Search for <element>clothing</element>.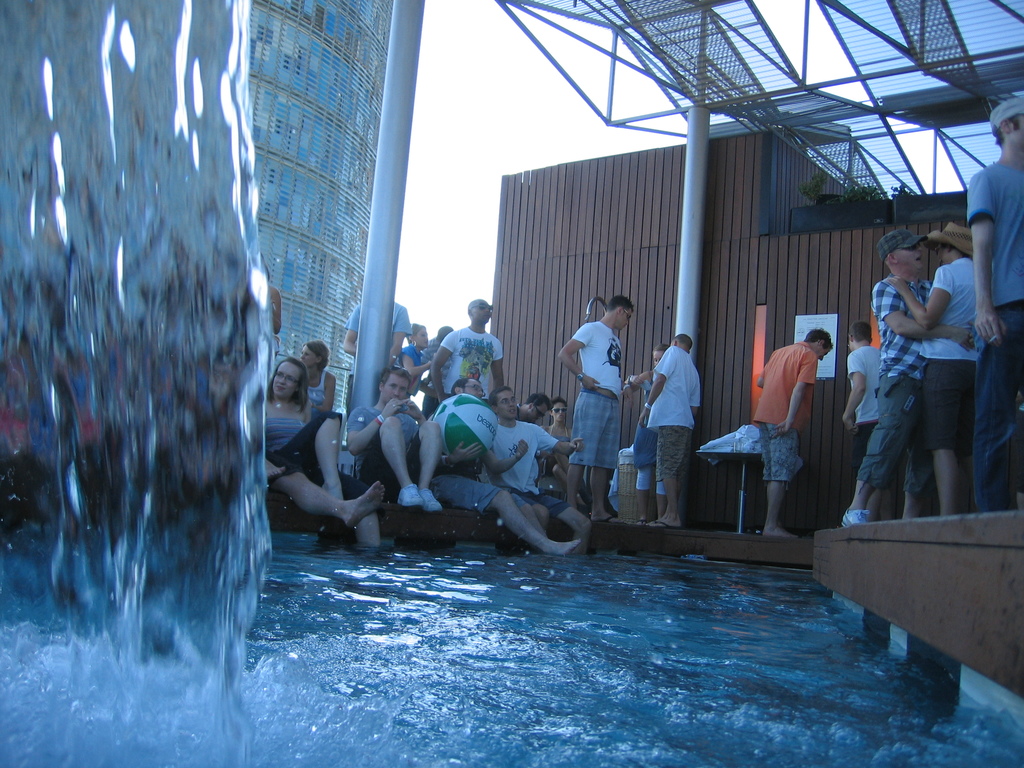
Found at [left=443, top=325, right=506, bottom=403].
